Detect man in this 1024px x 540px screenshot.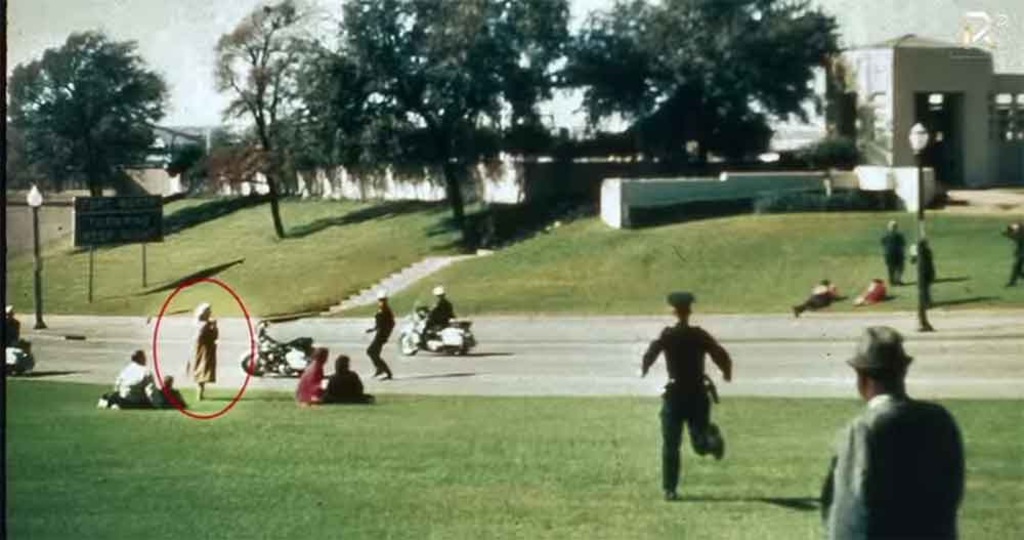
Detection: <box>643,293,743,493</box>.
